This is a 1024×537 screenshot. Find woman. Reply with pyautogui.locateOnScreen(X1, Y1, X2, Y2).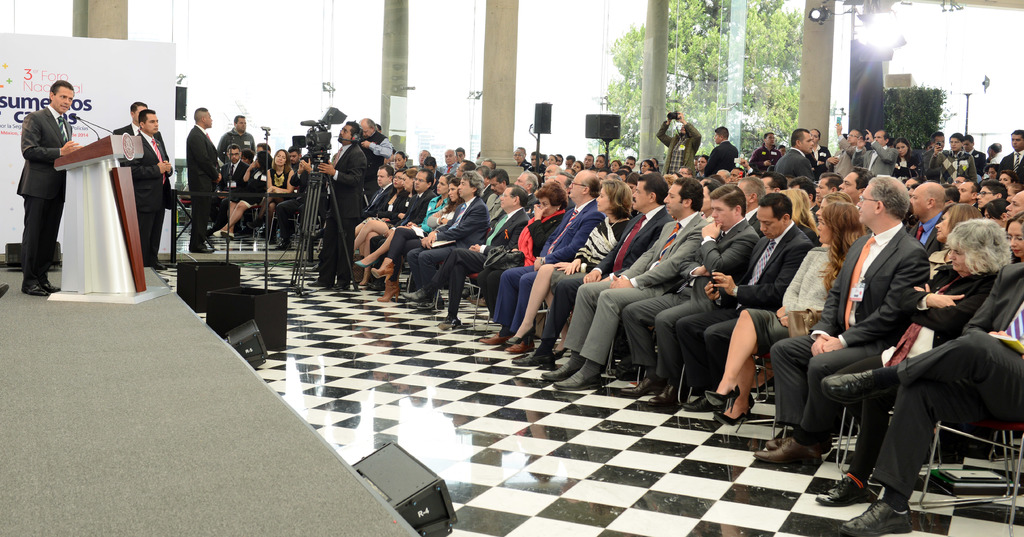
pyautogui.locateOnScreen(591, 151, 610, 171).
